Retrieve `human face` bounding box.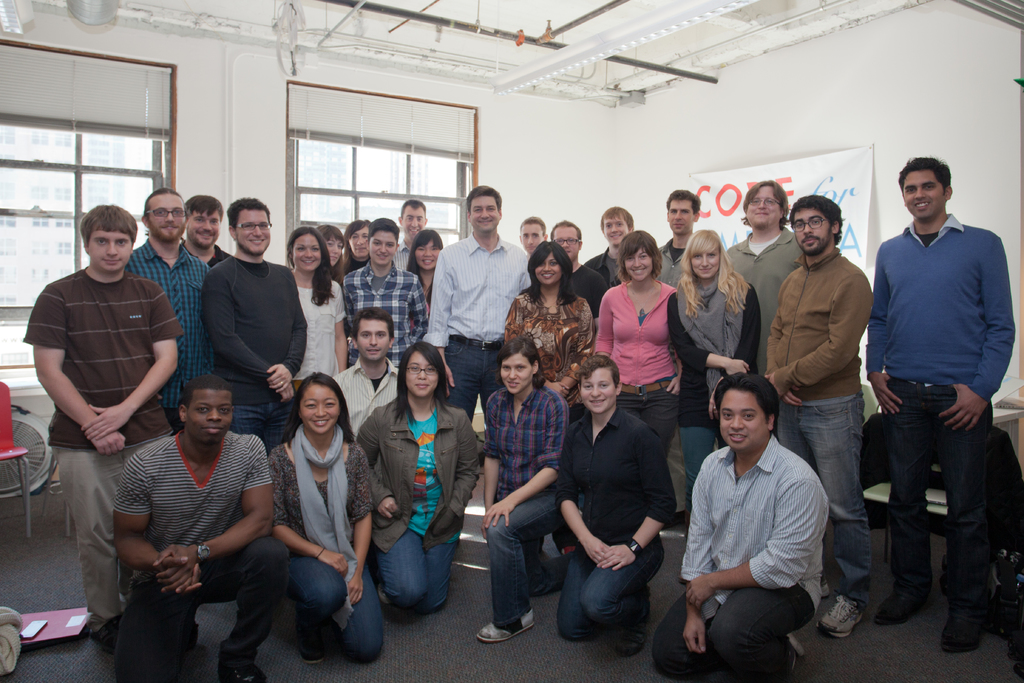
Bounding box: 302:388:342:436.
